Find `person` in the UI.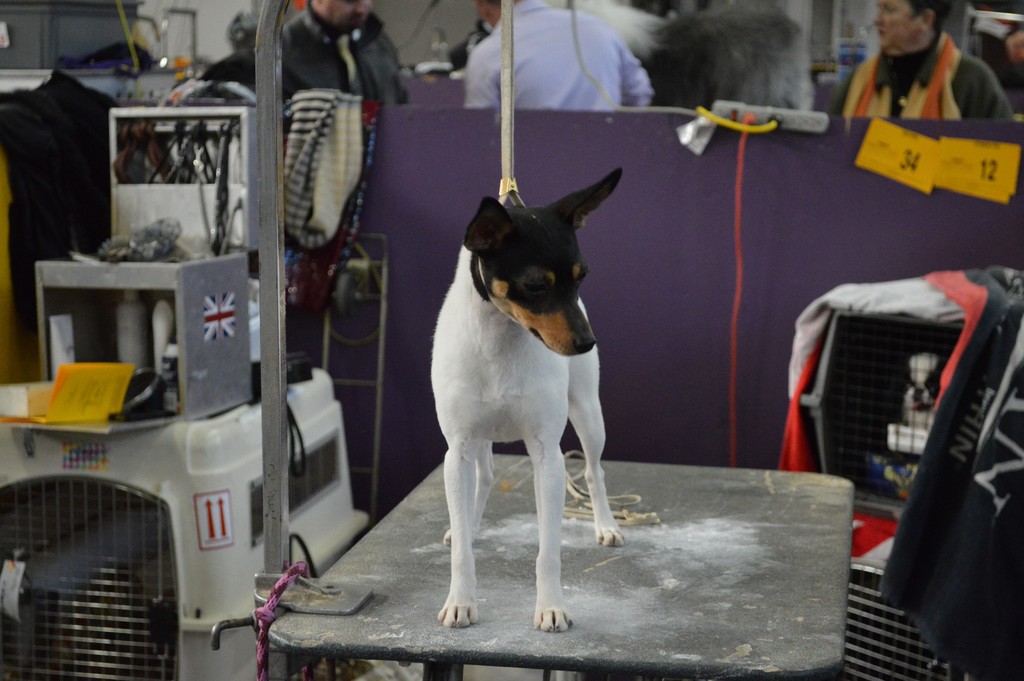
UI element at box(281, 0, 410, 110).
